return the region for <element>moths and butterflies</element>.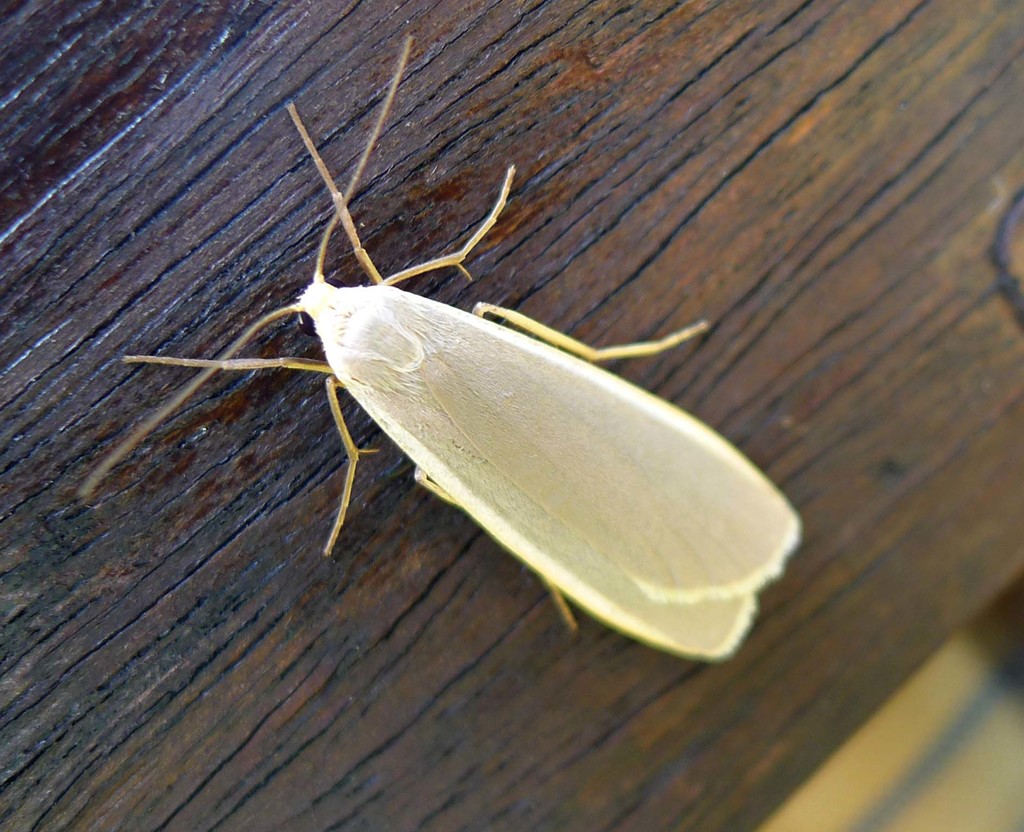
crop(79, 28, 807, 667).
